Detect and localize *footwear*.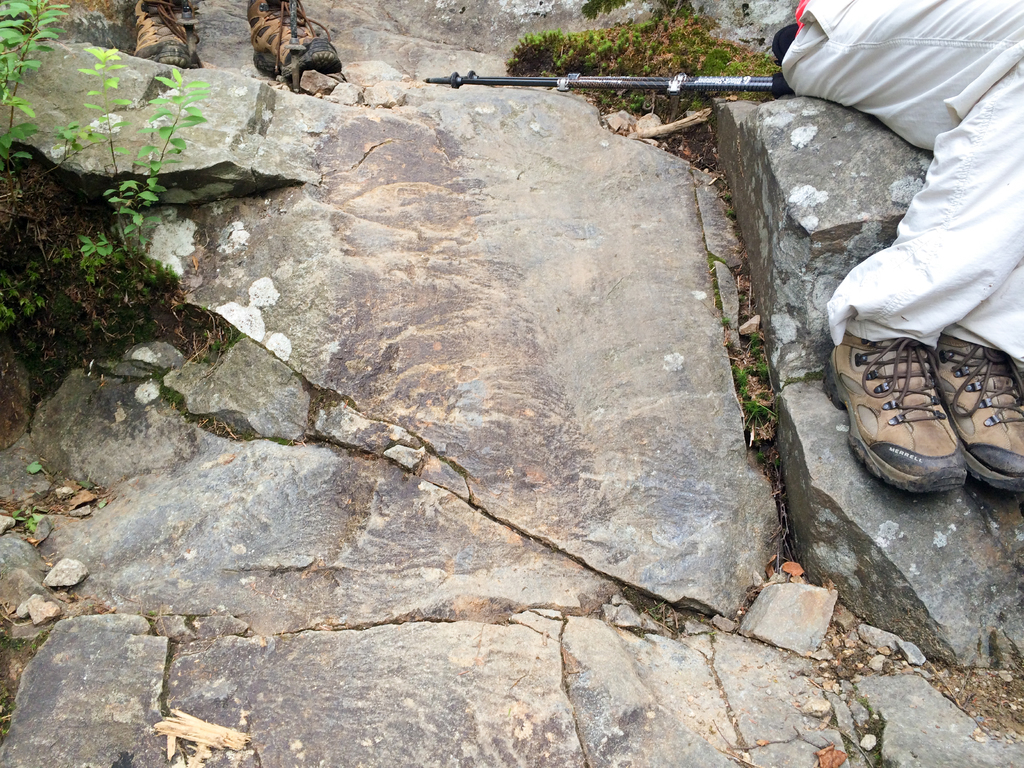
Localized at pyautogui.locateOnScreen(933, 335, 1023, 500).
